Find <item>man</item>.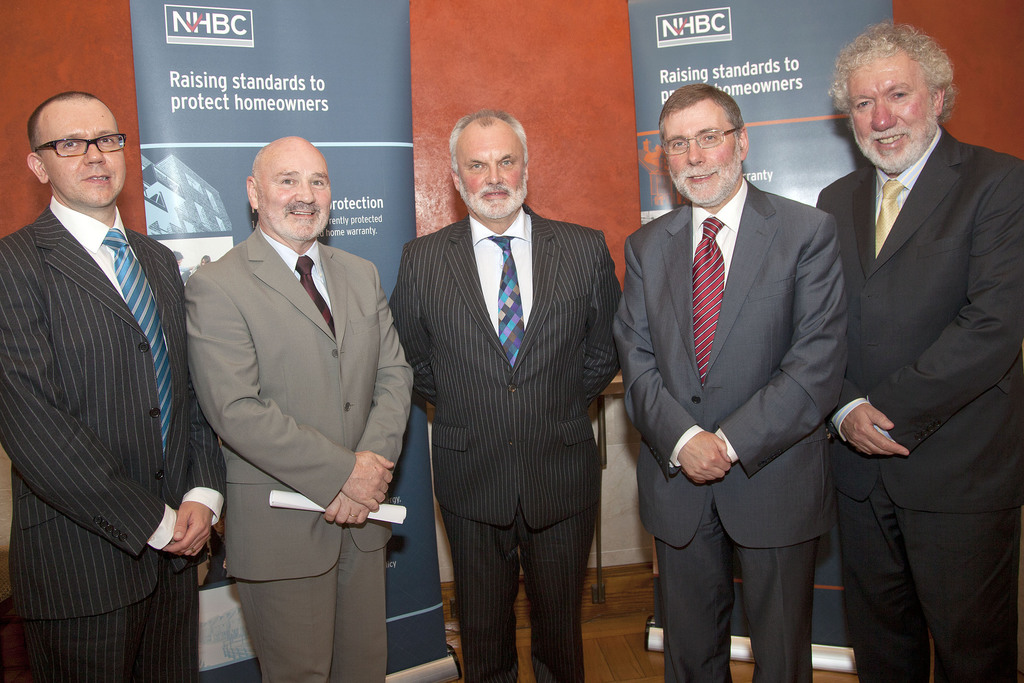
rect(1, 52, 217, 673).
